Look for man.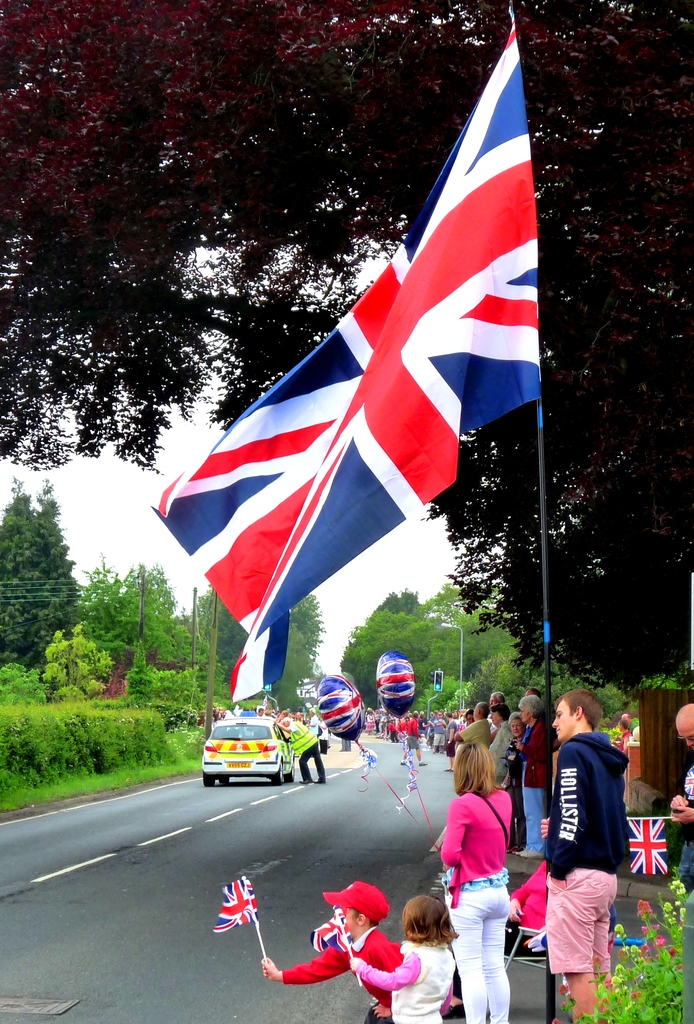
Found: (670,704,693,895).
